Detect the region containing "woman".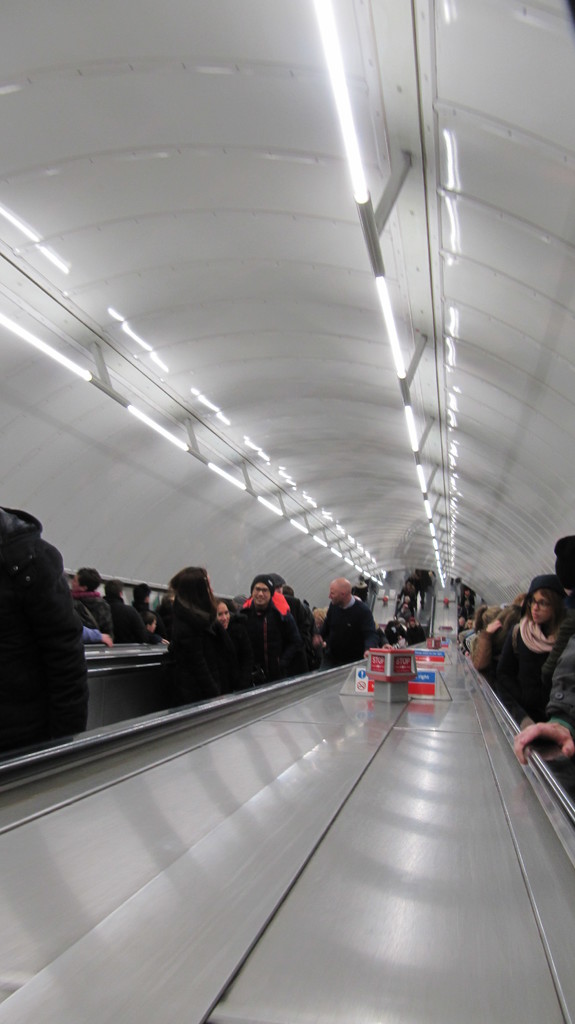
72/566/116/644.
